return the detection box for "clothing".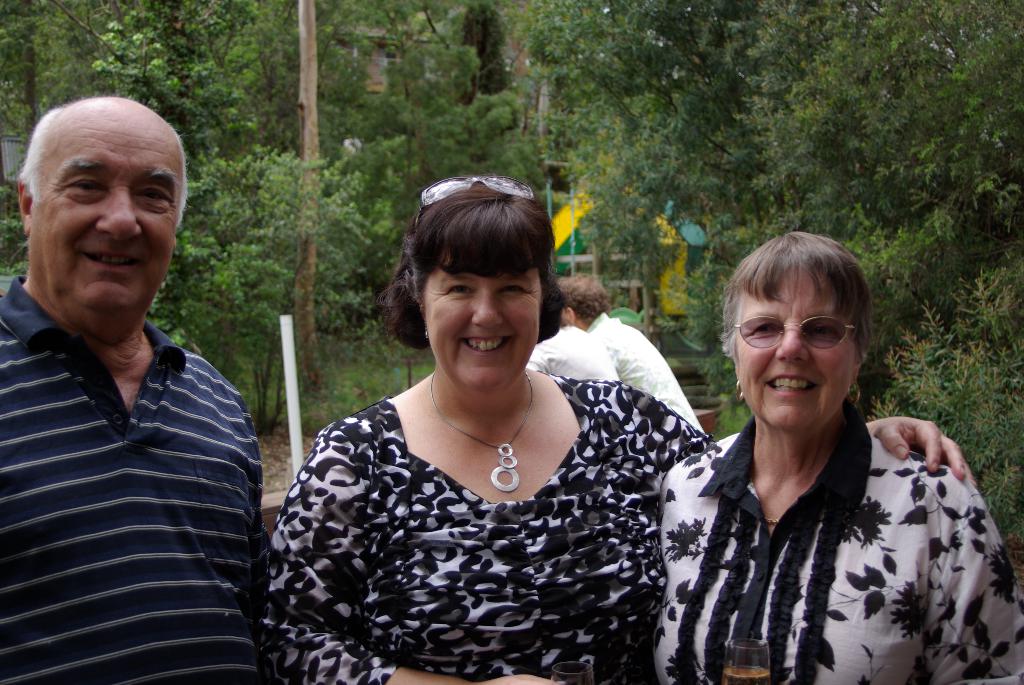
x1=532, y1=317, x2=618, y2=382.
